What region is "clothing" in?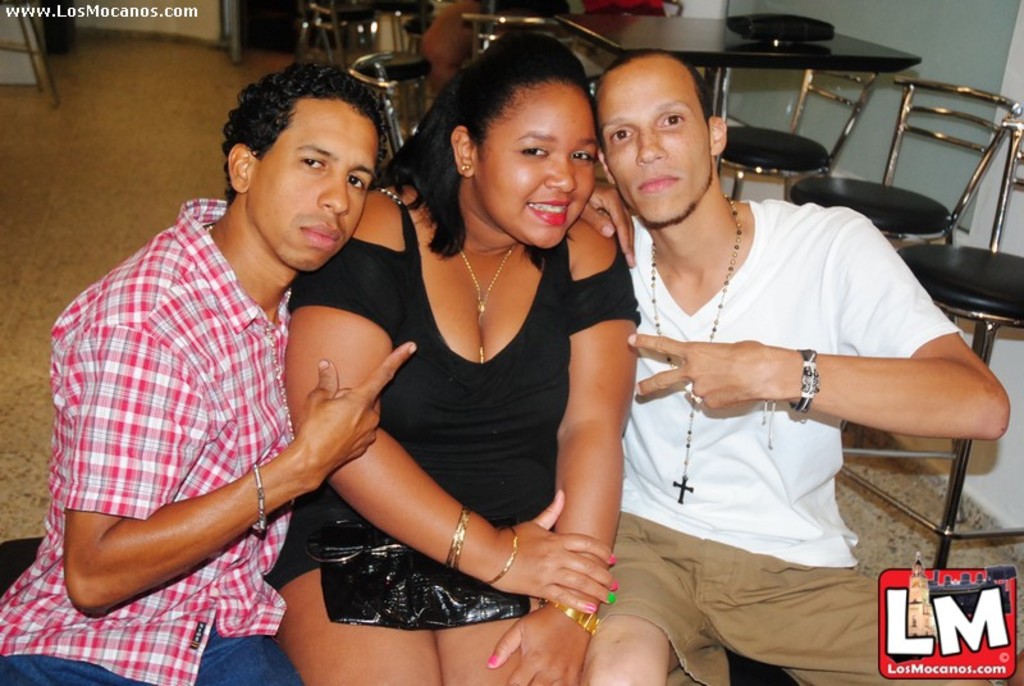
box(596, 191, 975, 685).
